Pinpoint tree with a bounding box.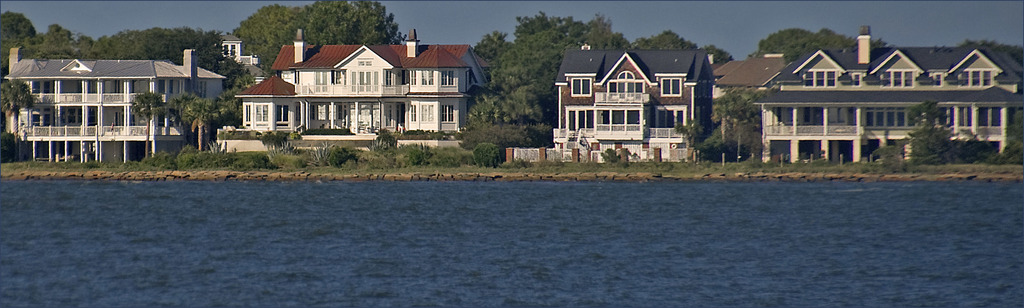
[left=130, top=85, right=170, bottom=155].
